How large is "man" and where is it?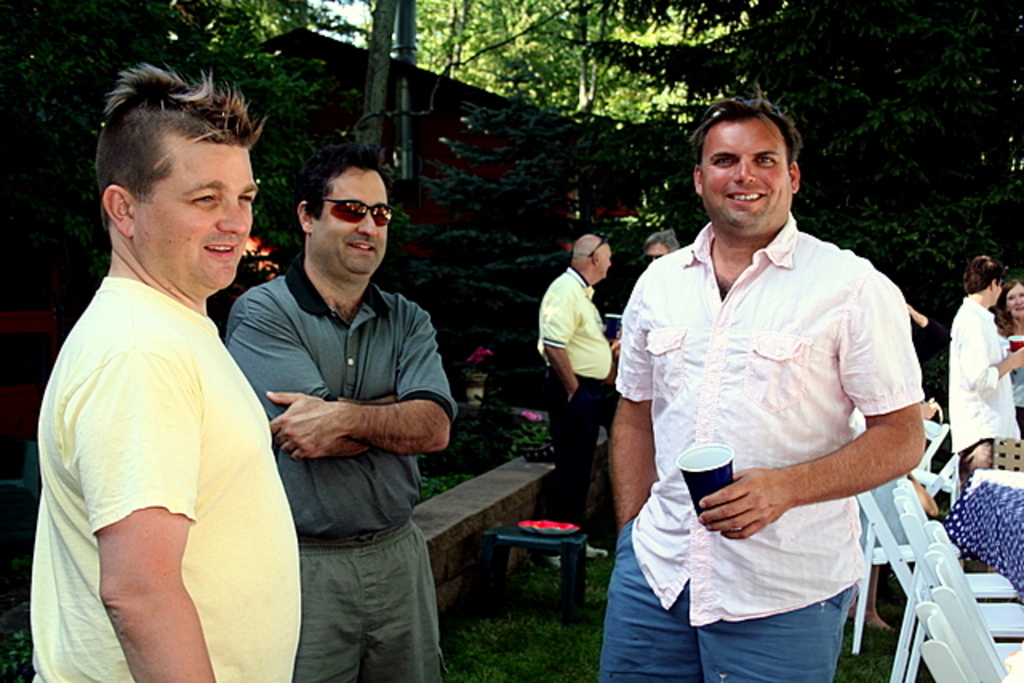
Bounding box: 952 256 1022 486.
